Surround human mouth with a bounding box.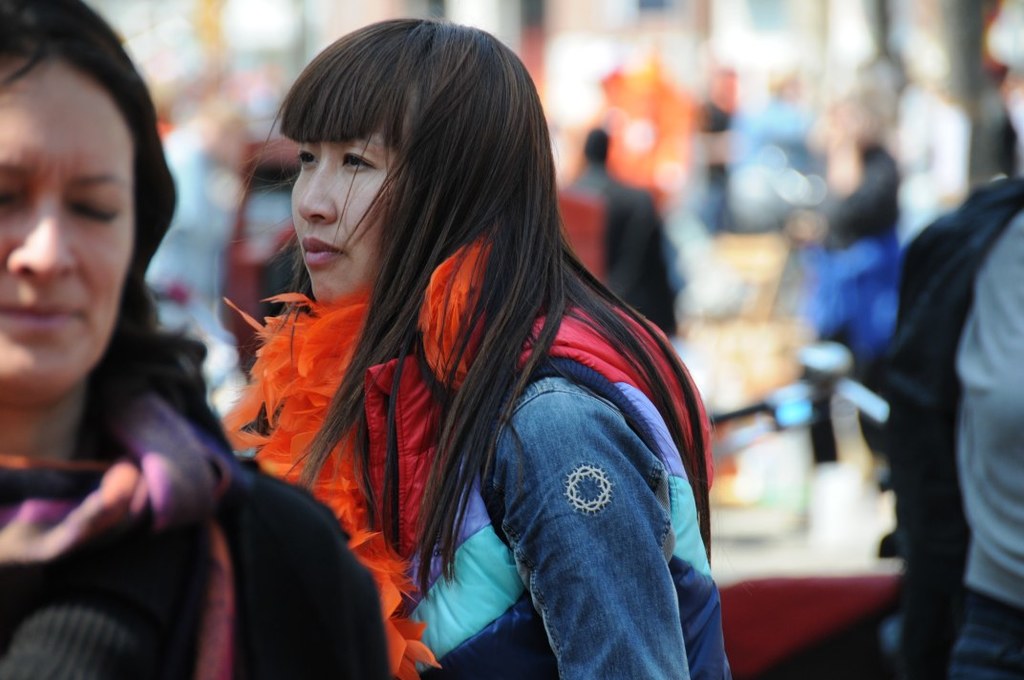
(0, 297, 84, 345).
